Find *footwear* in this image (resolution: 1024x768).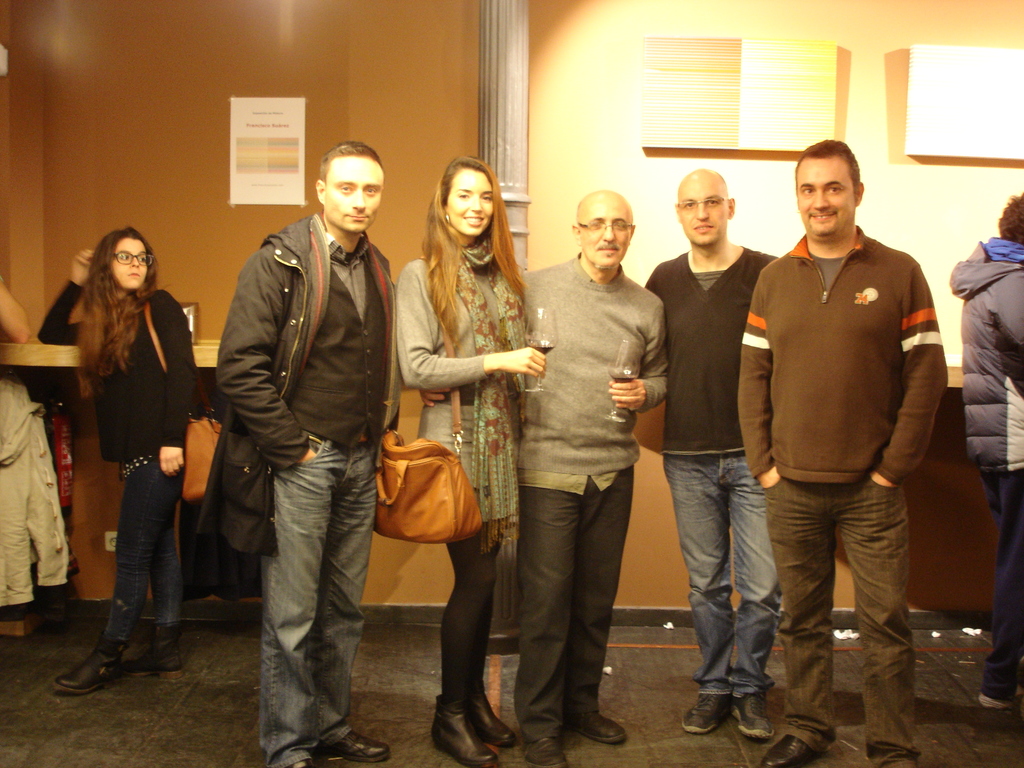
[x1=51, y1=634, x2=123, y2=693].
